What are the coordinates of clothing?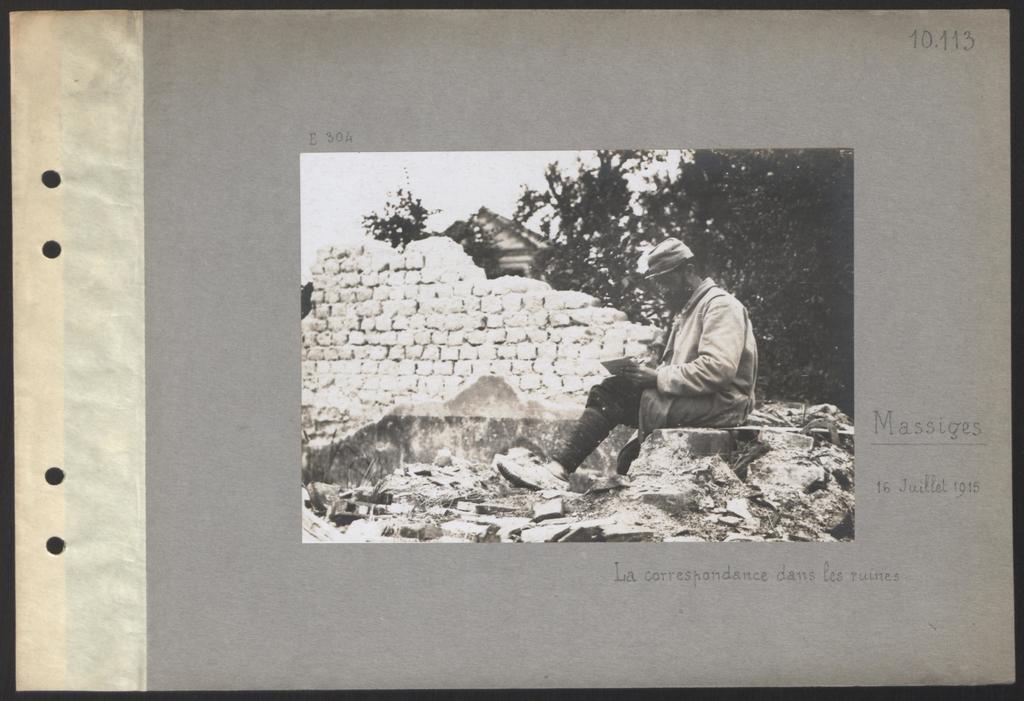
bbox(583, 248, 766, 461).
